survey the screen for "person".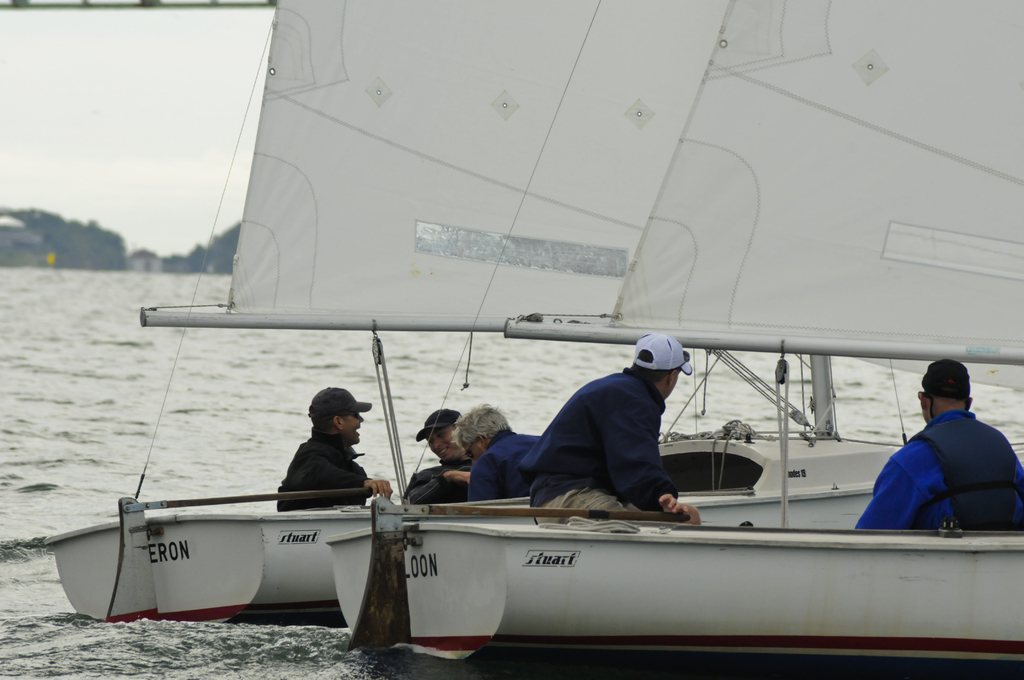
Survey found: locate(398, 409, 474, 522).
